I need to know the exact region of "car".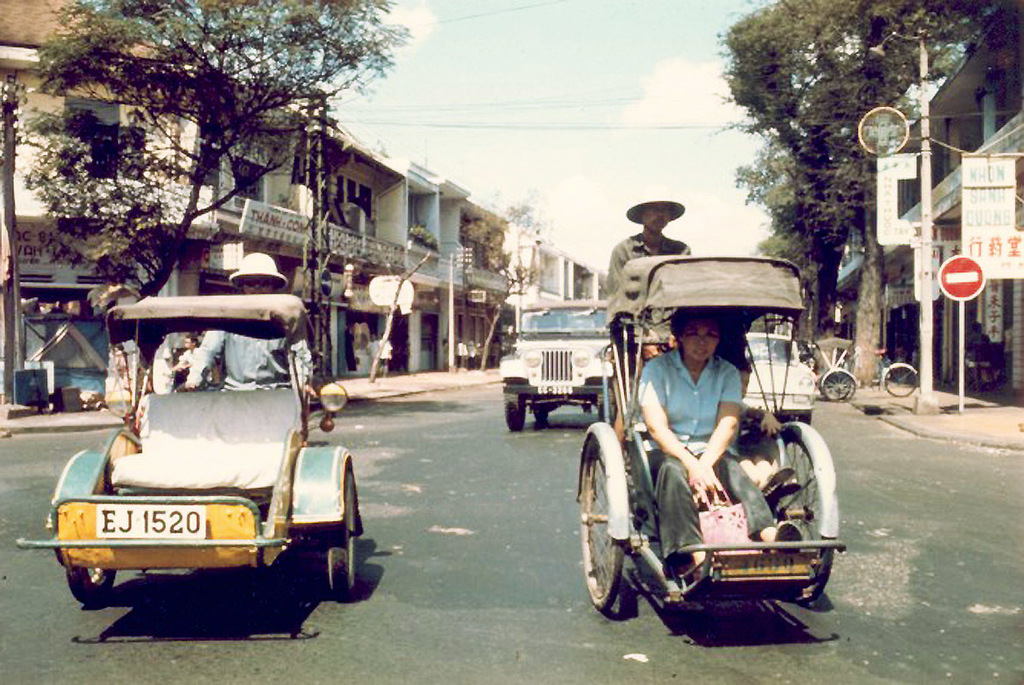
Region: rect(746, 328, 825, 427).
